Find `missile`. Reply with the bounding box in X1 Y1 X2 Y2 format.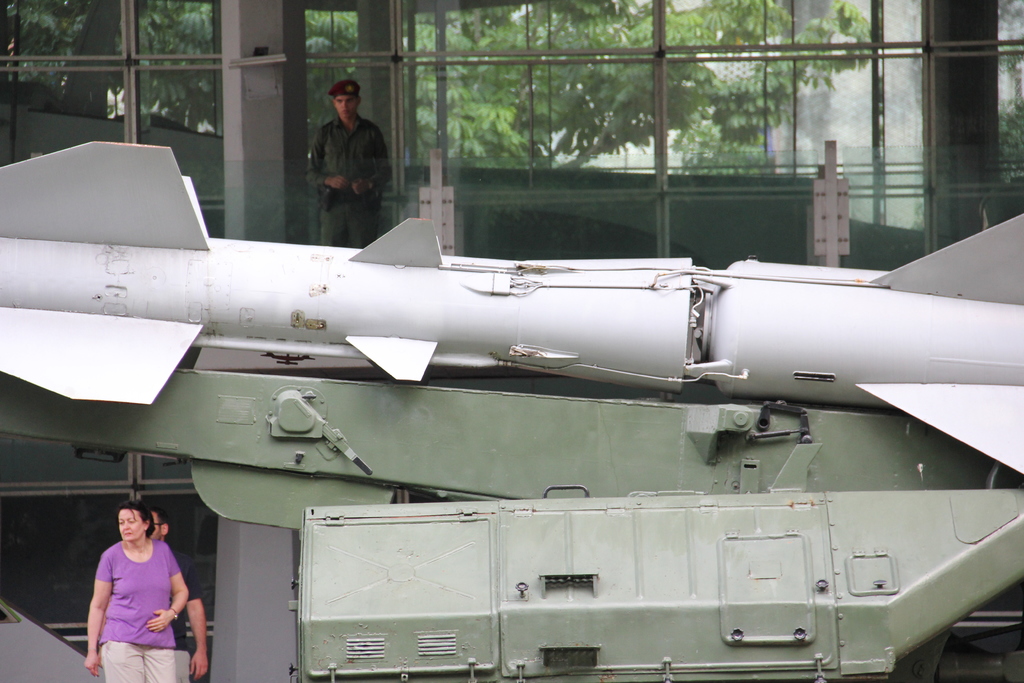
0 136 1023 476.
